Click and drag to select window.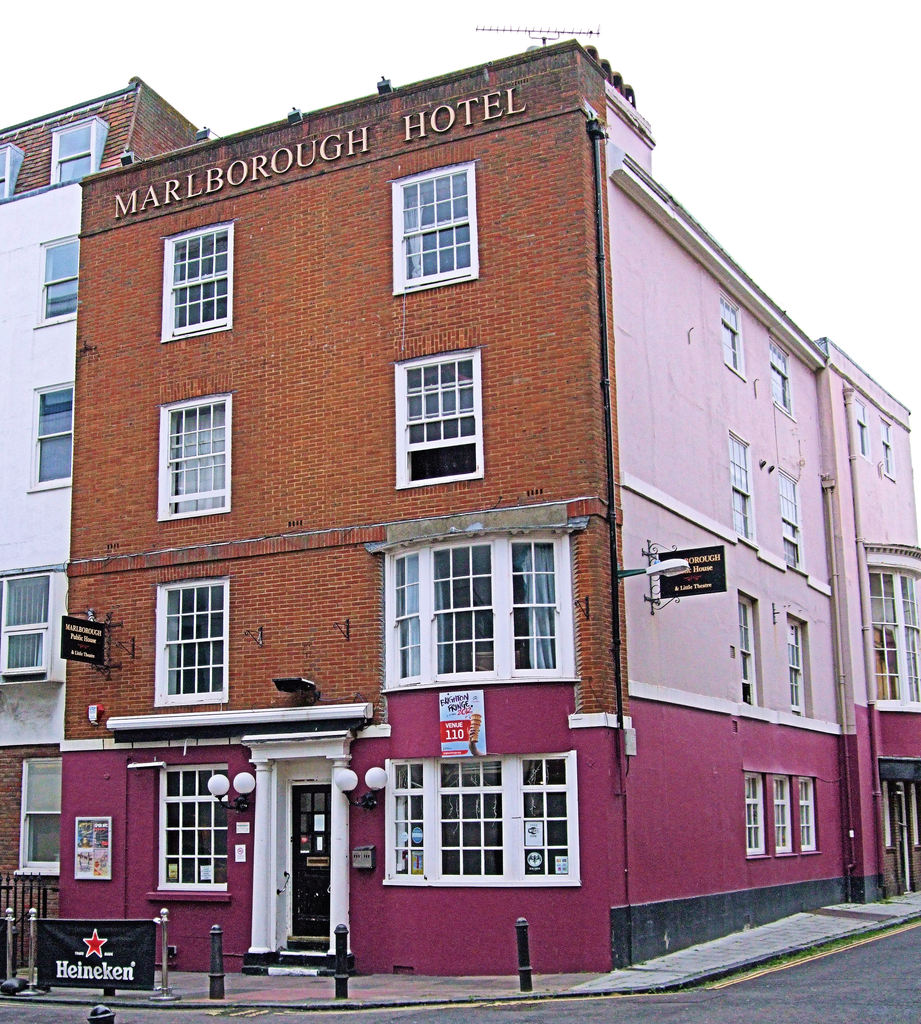
Selection: l=159, t=220, r=234, b=337.
